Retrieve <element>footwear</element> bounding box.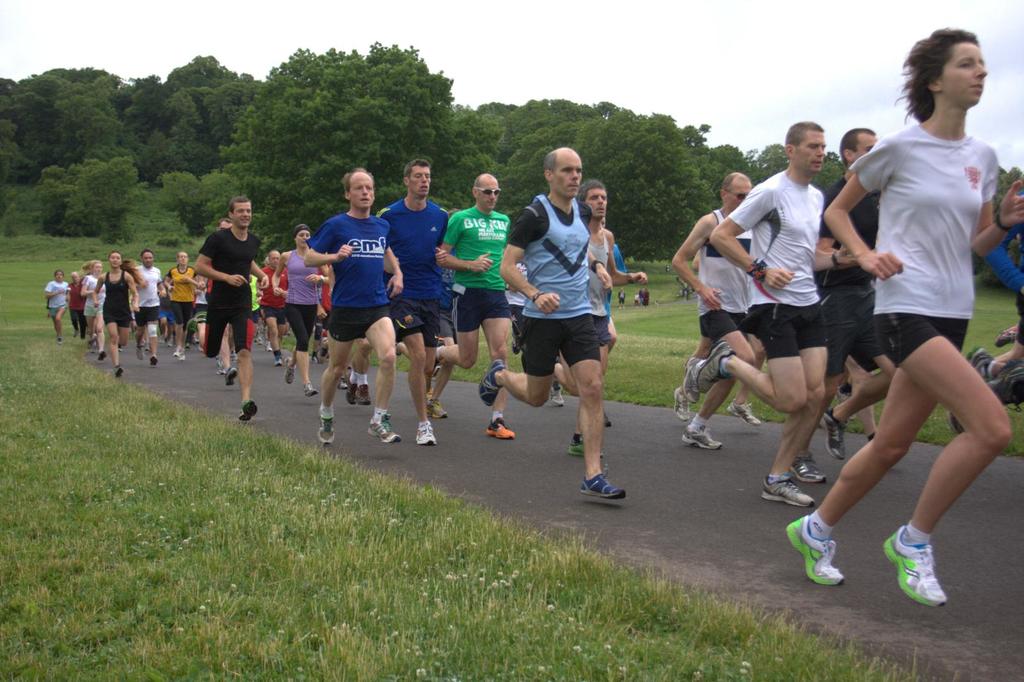
Bounding box: box=[241, 400, 257, 425].
